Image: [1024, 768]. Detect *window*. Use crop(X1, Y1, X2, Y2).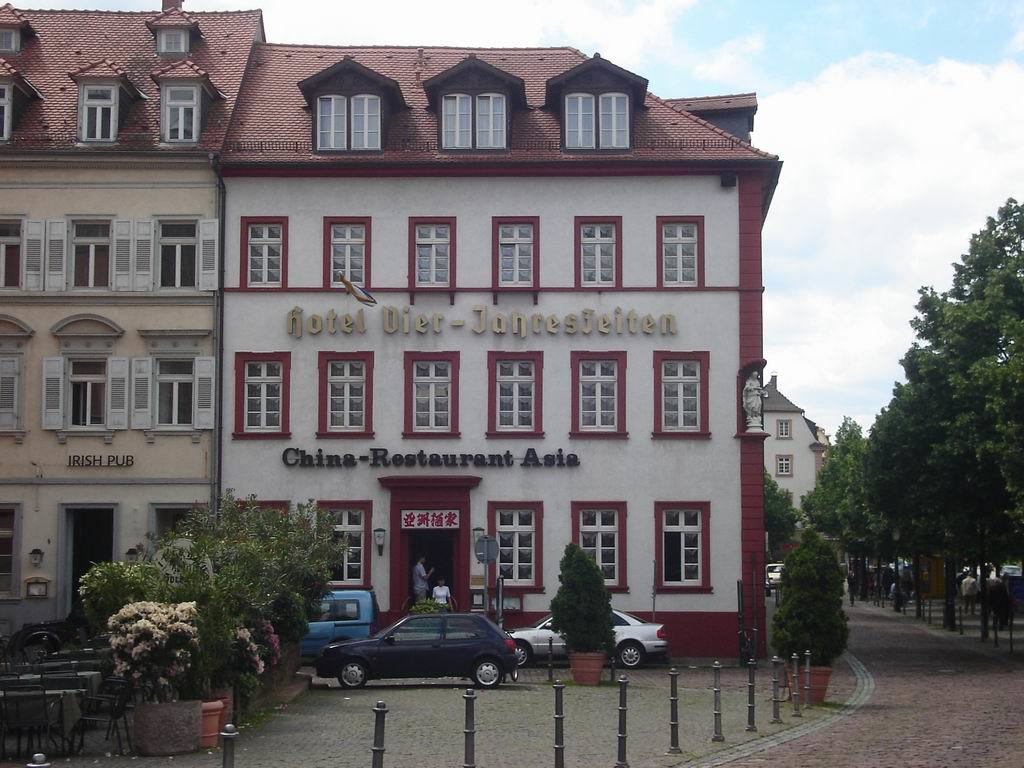
crop(572, 216, 624, 288).
